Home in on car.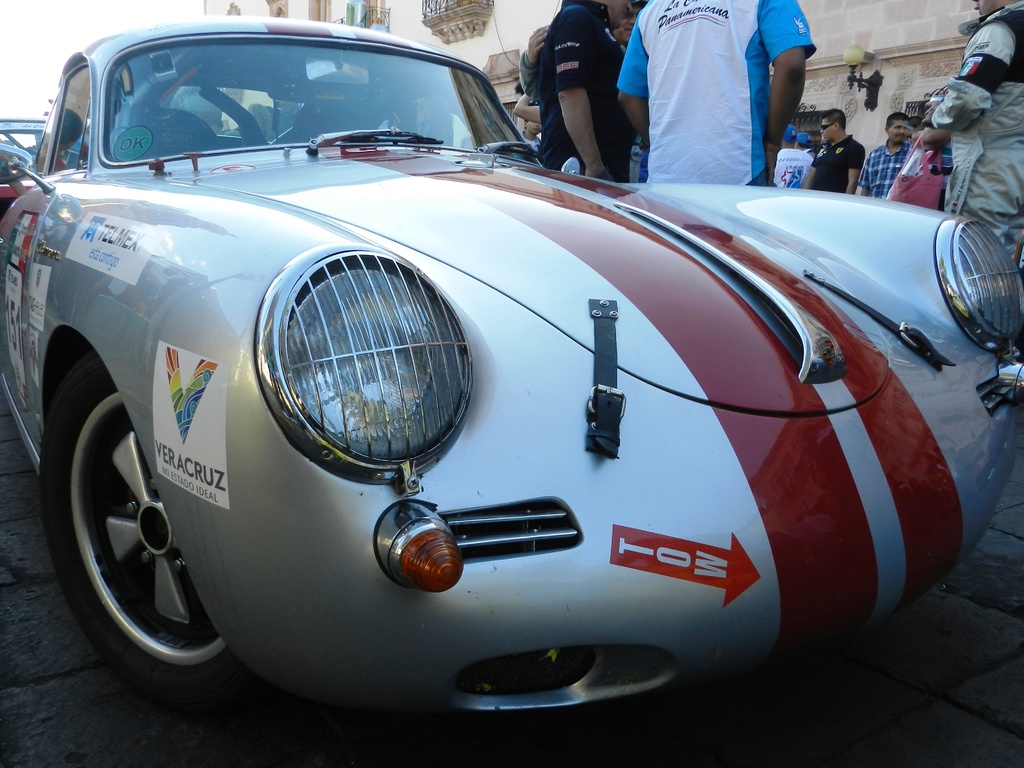
Homed in at locate(13, 35, 910, 734).
